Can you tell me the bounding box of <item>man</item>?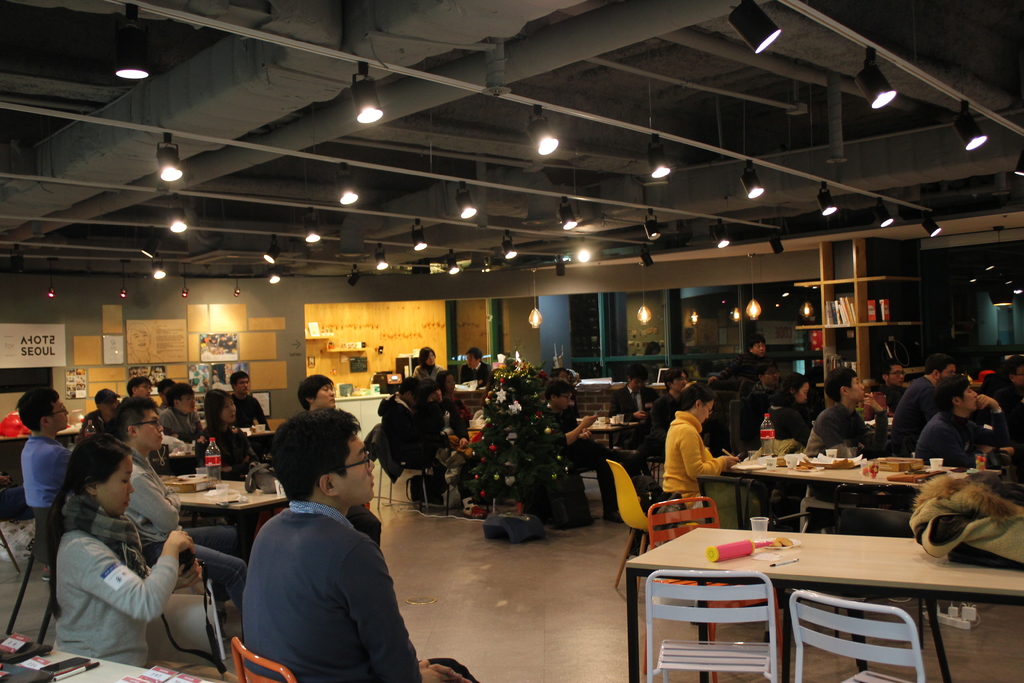
{"left": 607, "top": 361, "right": 653, "bottom": 475}.
